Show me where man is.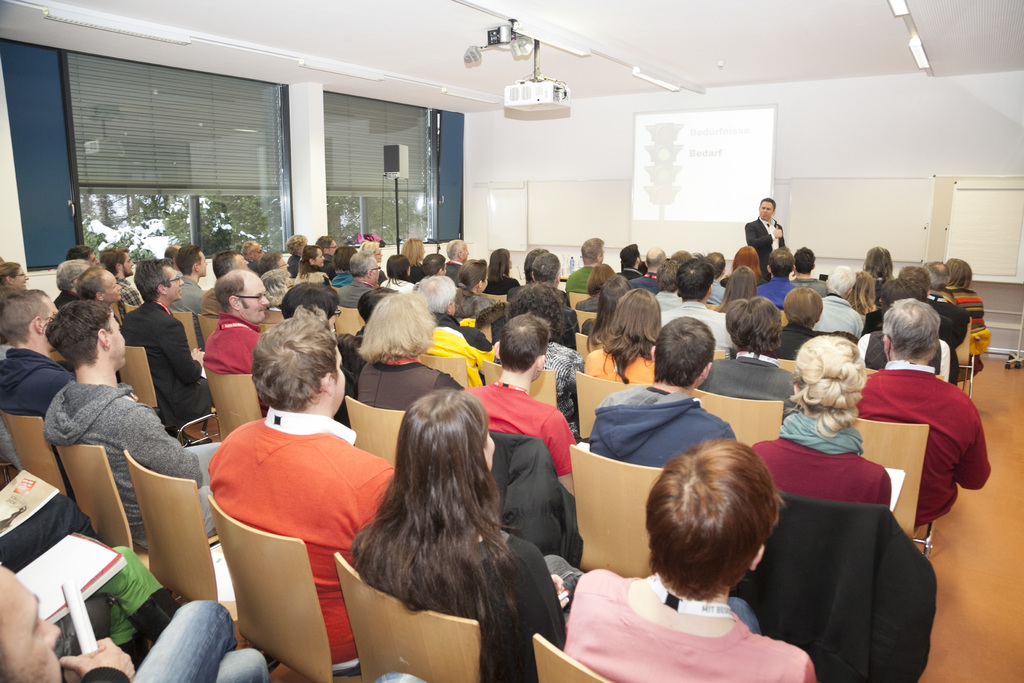
man is at BBox(623, 236, 640, 283).
